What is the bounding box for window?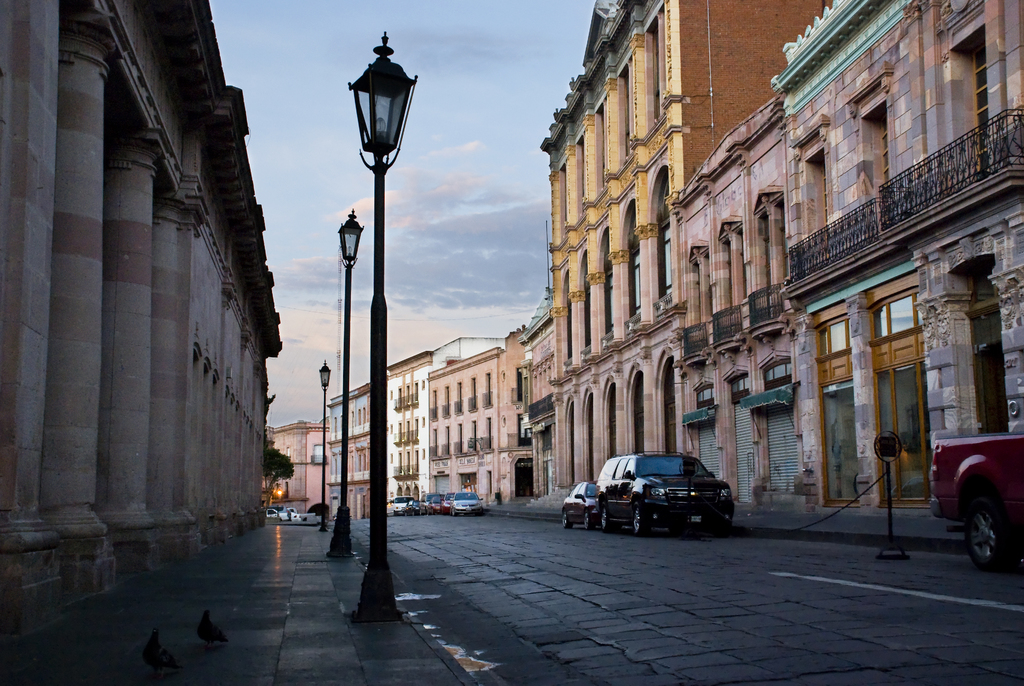
<box>634,254,645,307</box>.
